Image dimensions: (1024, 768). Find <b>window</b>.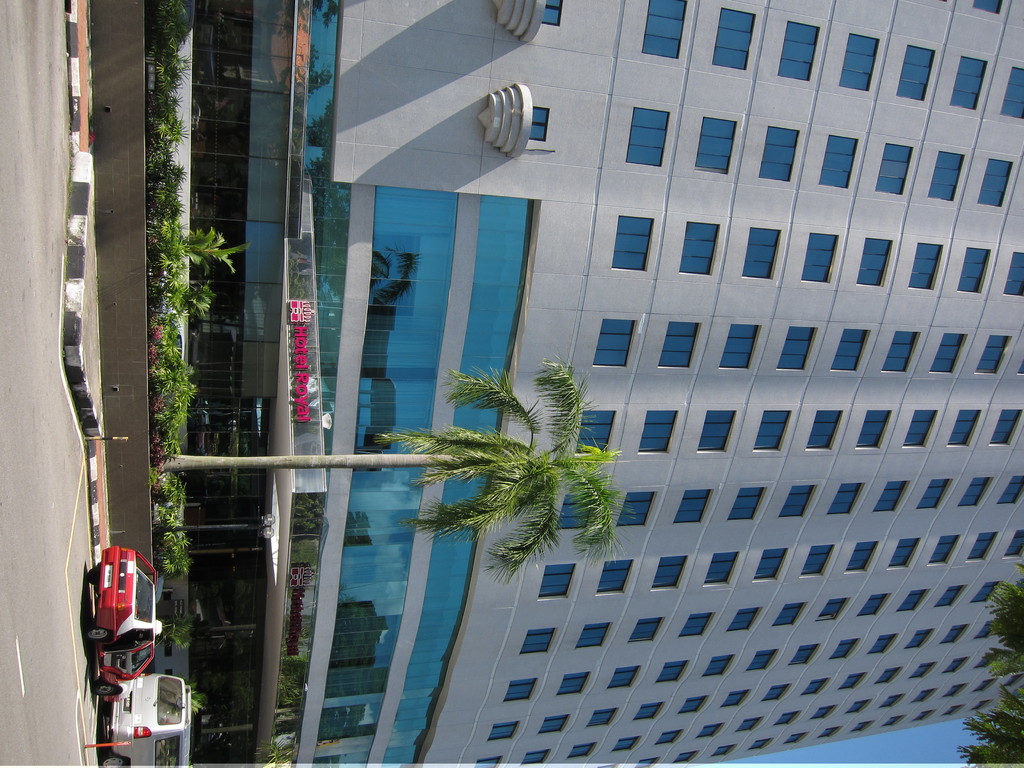
select_region(531, 555, 577, 613).
